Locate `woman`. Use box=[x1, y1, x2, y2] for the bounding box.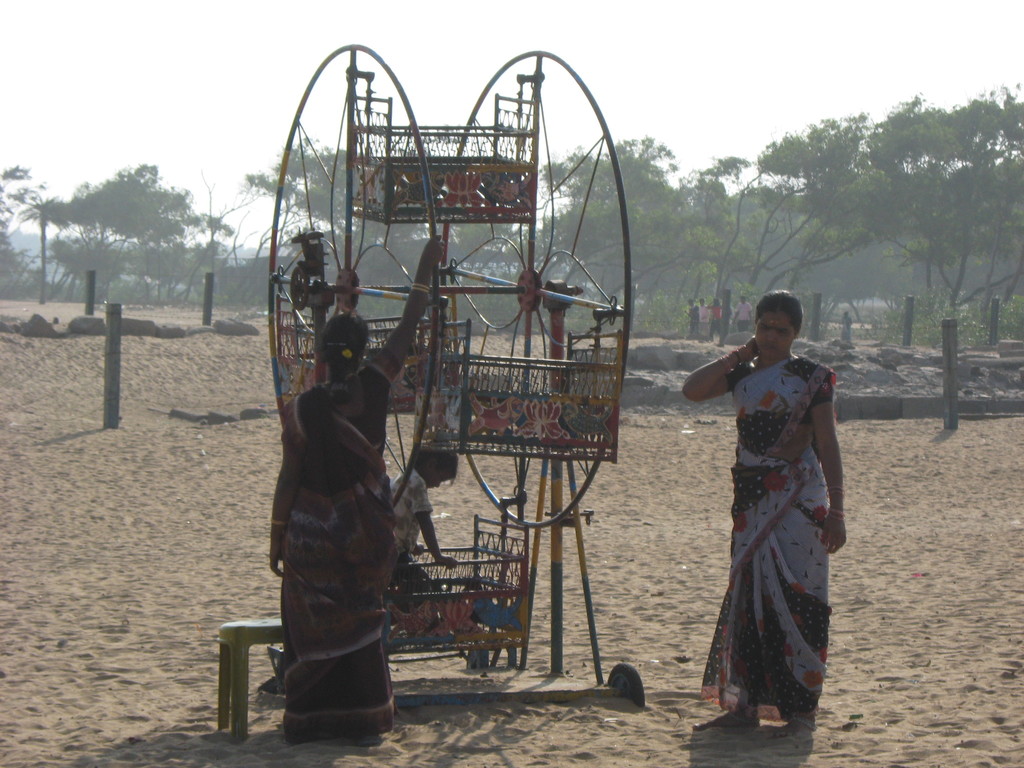
box=[687, 273, 857, 744].
